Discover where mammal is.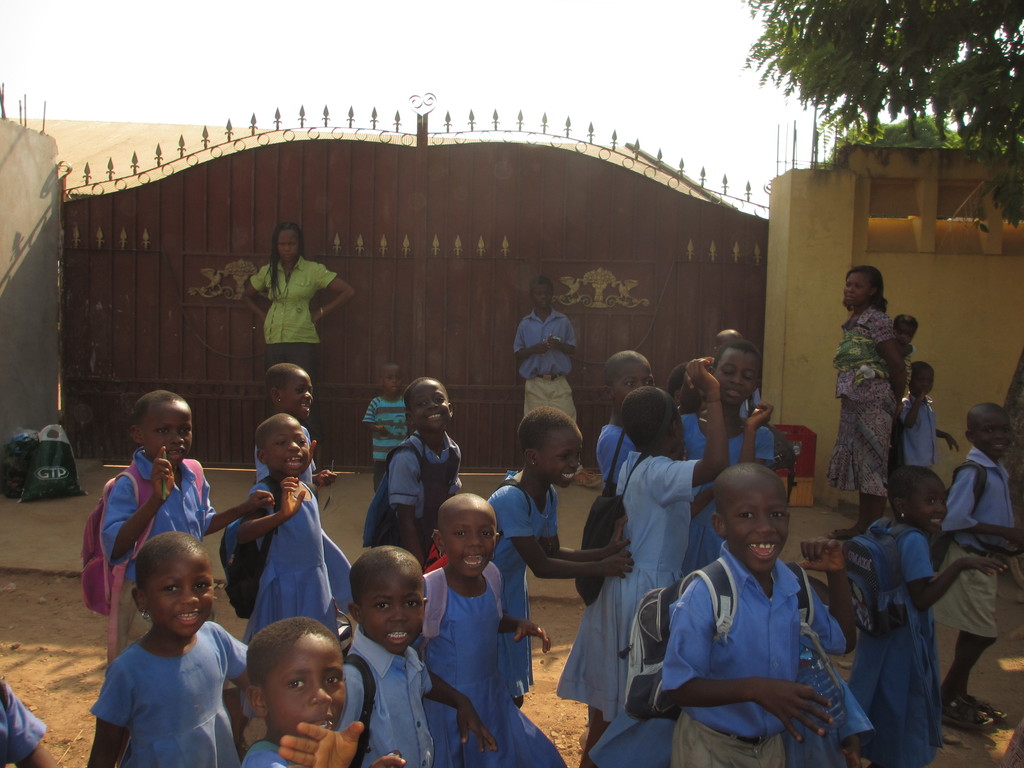
Discovered at crop(663, 461, 837, 767).
